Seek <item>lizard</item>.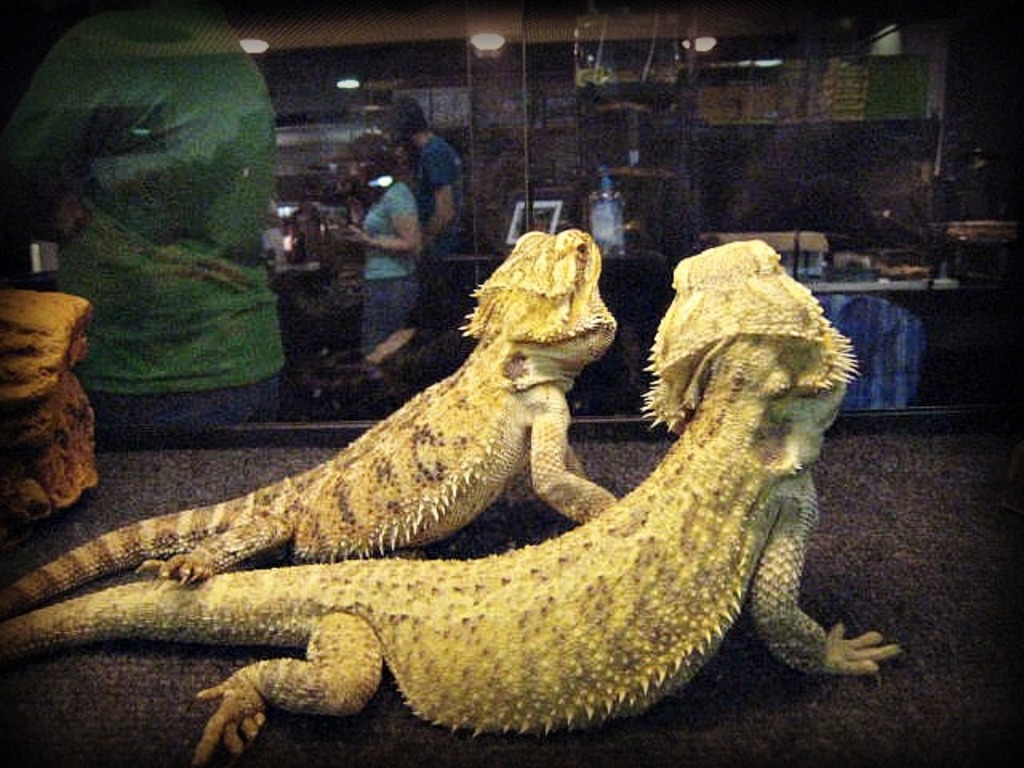
detection(21, 214, 624, 576).
